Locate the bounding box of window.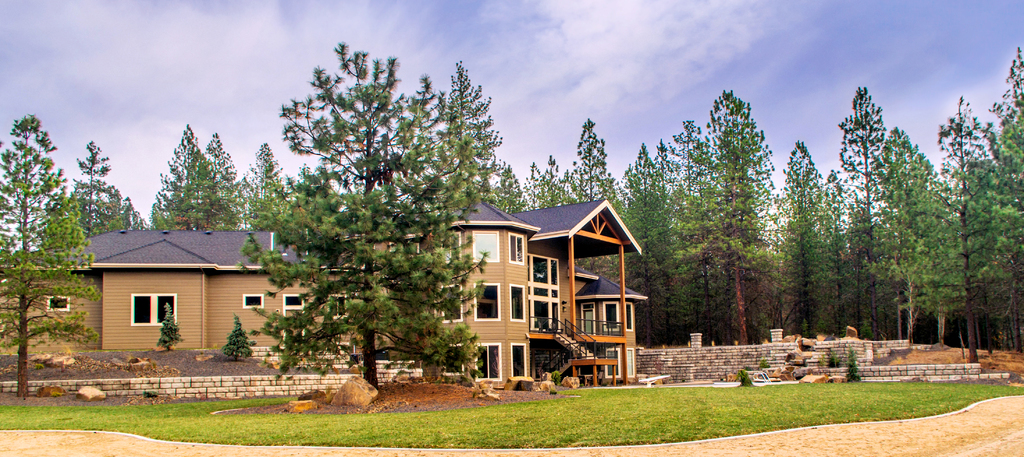
Bounding box: (600,298,620,330).
